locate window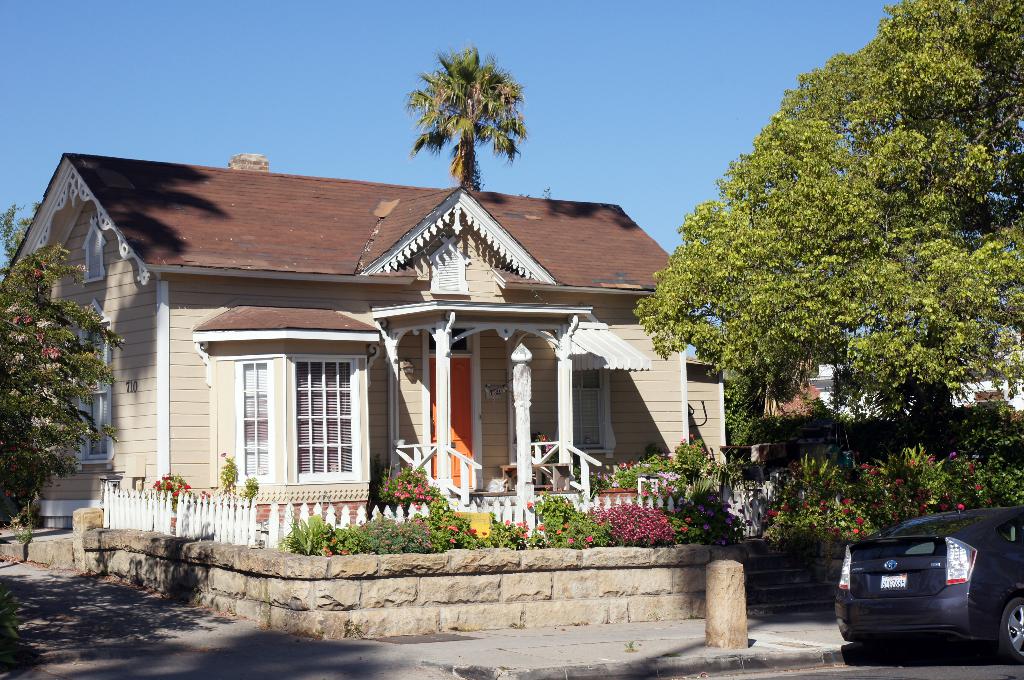
region(225, 319, 371, 503)
